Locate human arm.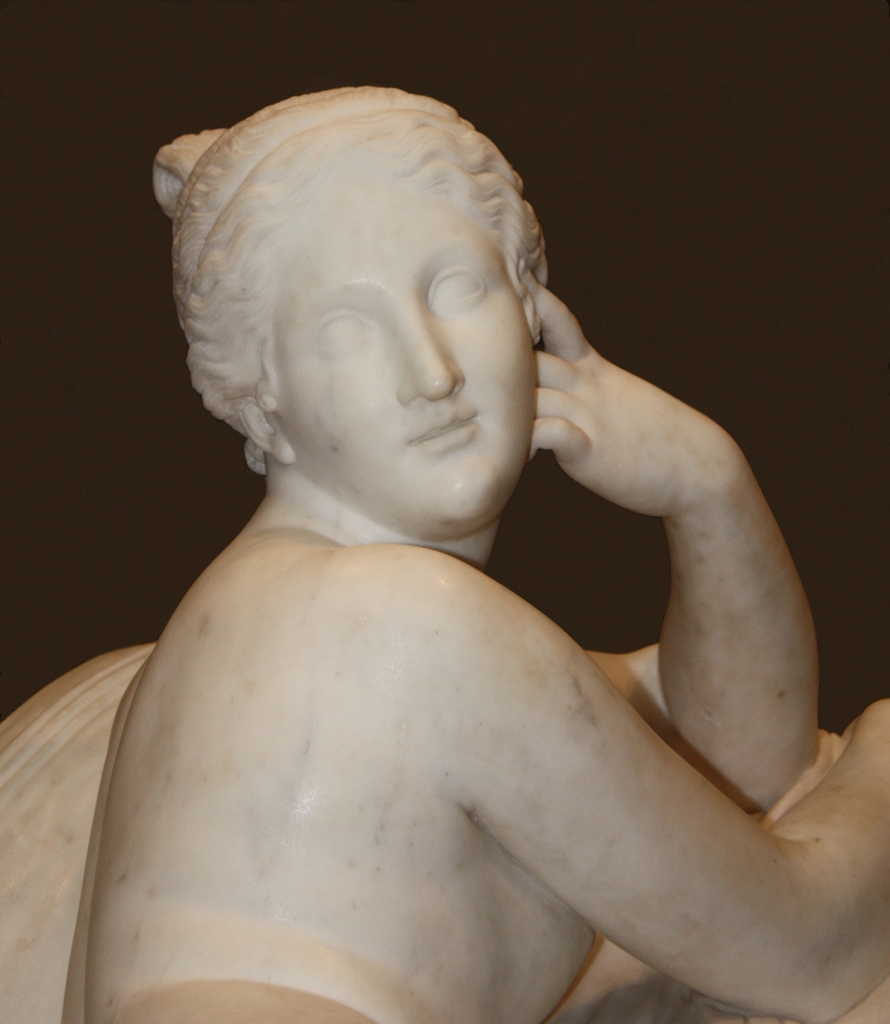
Bounding box: box(478, 195, 795, 834).
